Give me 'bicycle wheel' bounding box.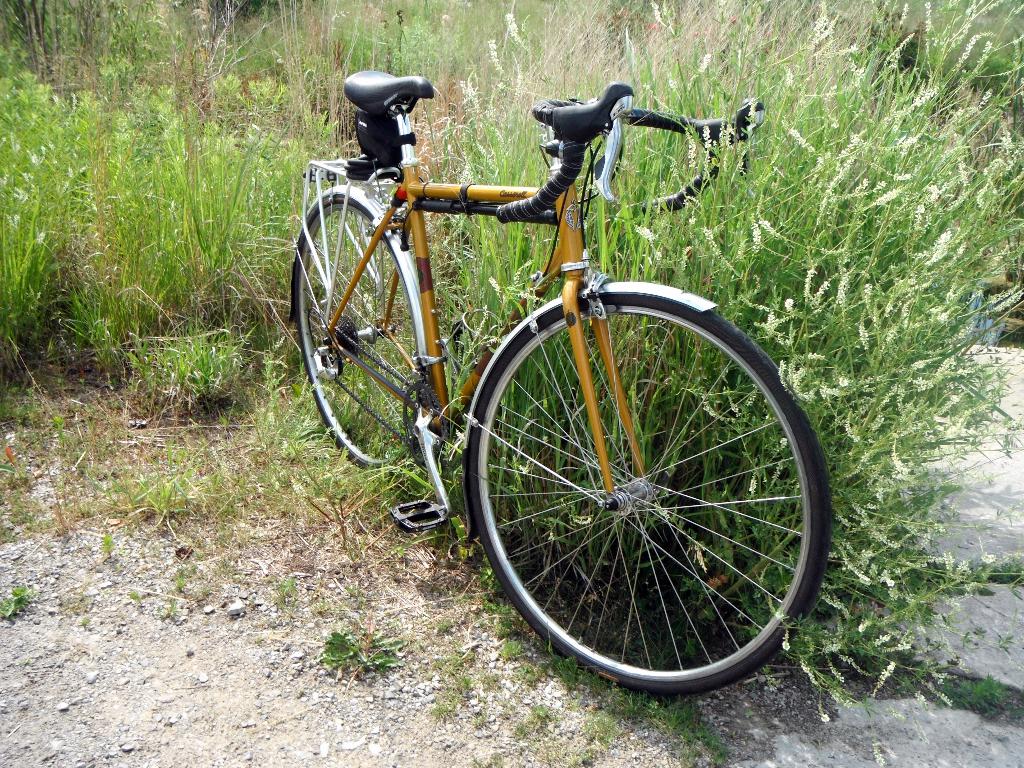
select_region(296, 187, 420, 474).
